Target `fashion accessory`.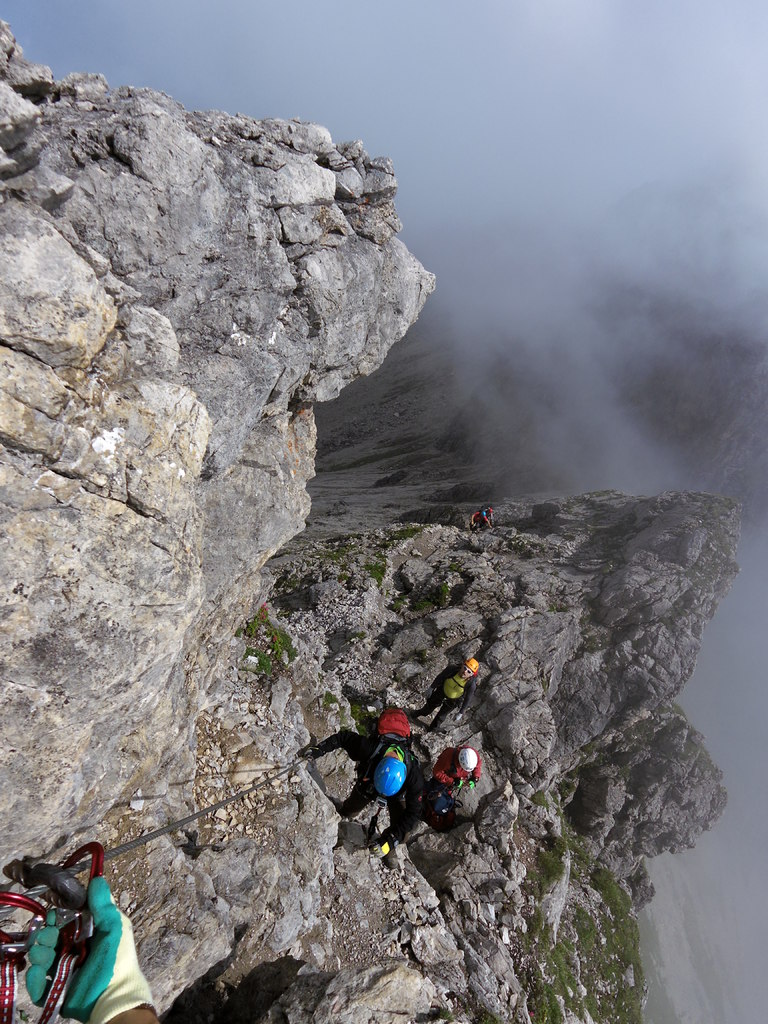
Target region: region(452, 711, 463, 720).
